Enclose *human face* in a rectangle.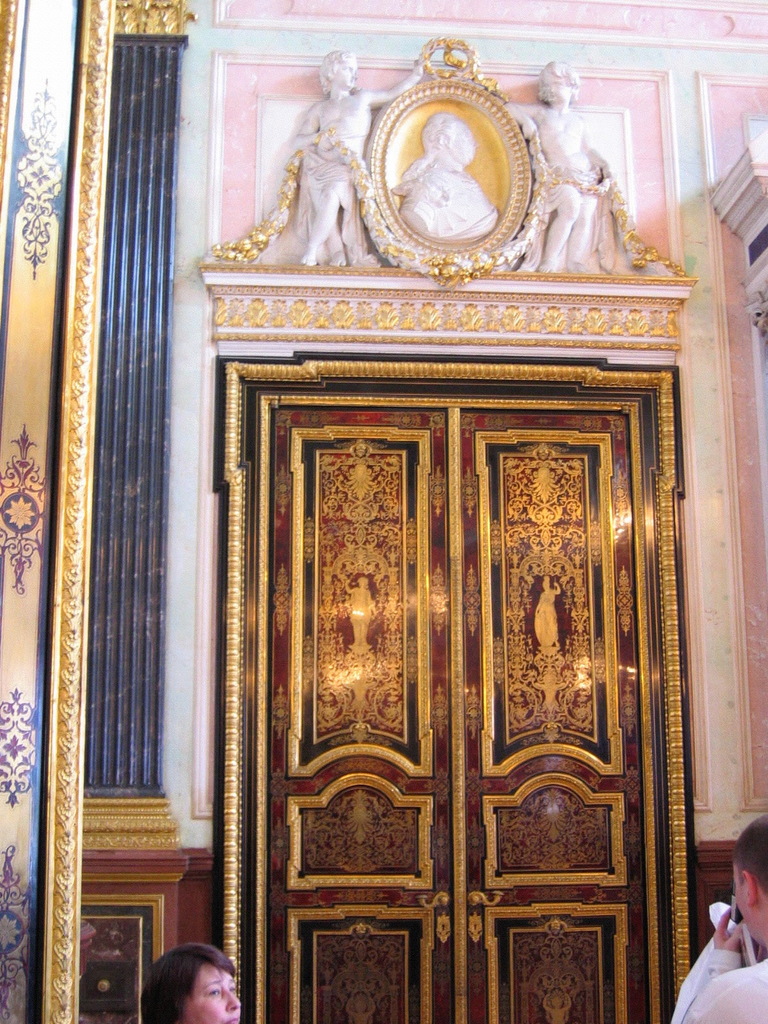
rect(334, 61, 357, 90).
